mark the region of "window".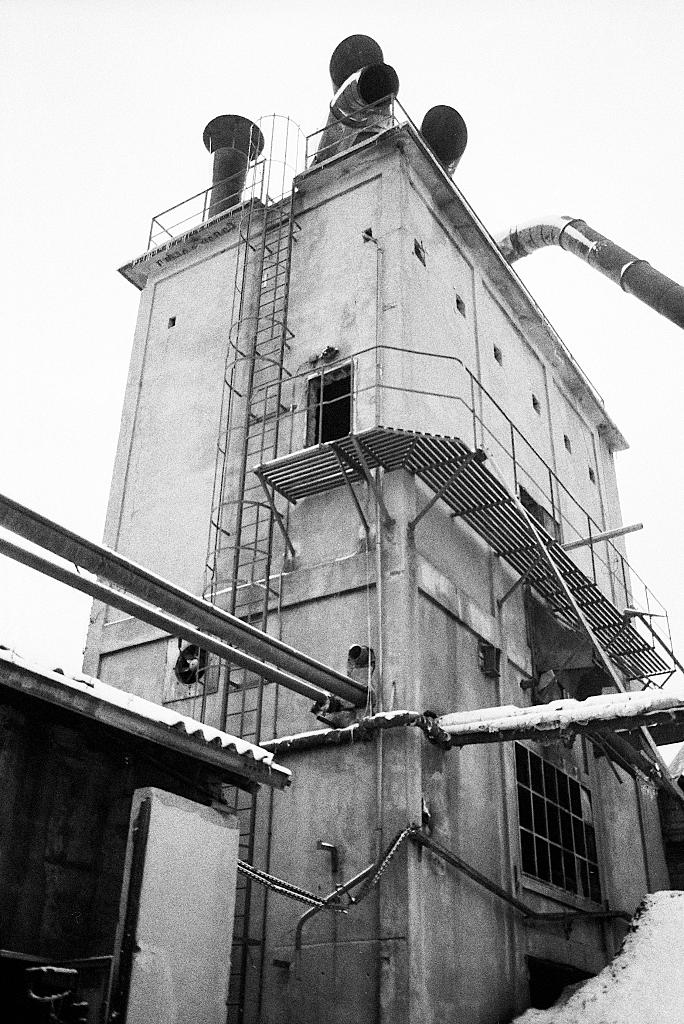
Region: <box>508,746,618,905</box>.
